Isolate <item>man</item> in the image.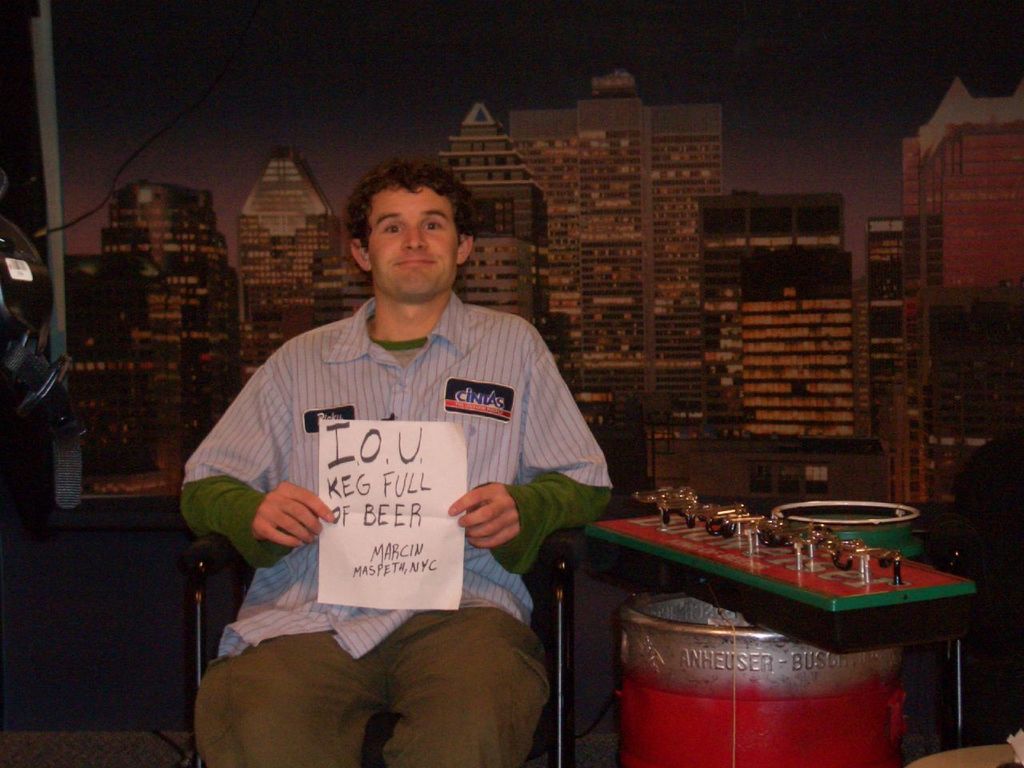
Isolated region: detection(194, 149, 614, 757).
